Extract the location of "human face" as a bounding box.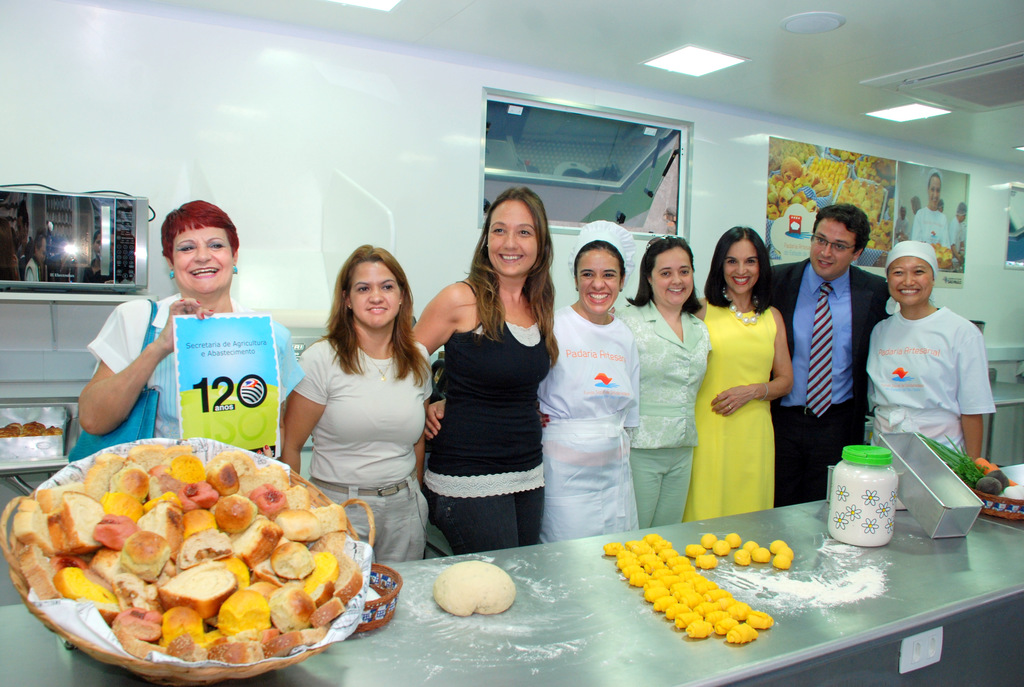
Rect(802, 216, 860, 281).
